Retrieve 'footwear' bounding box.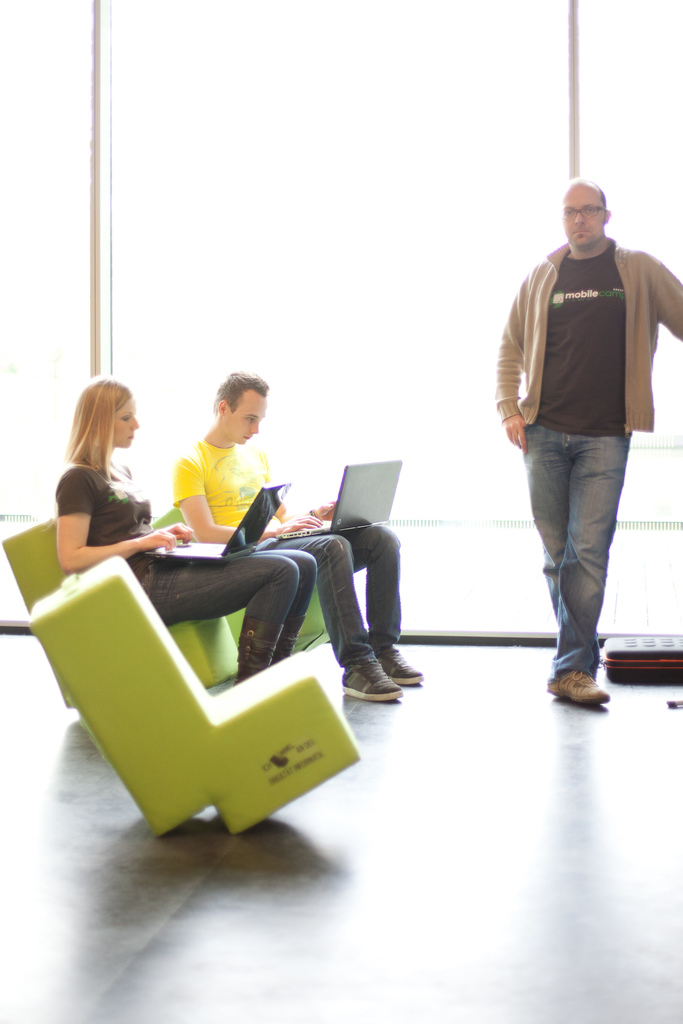
Bounding box: bbox=(340, 650, 397, 699).
